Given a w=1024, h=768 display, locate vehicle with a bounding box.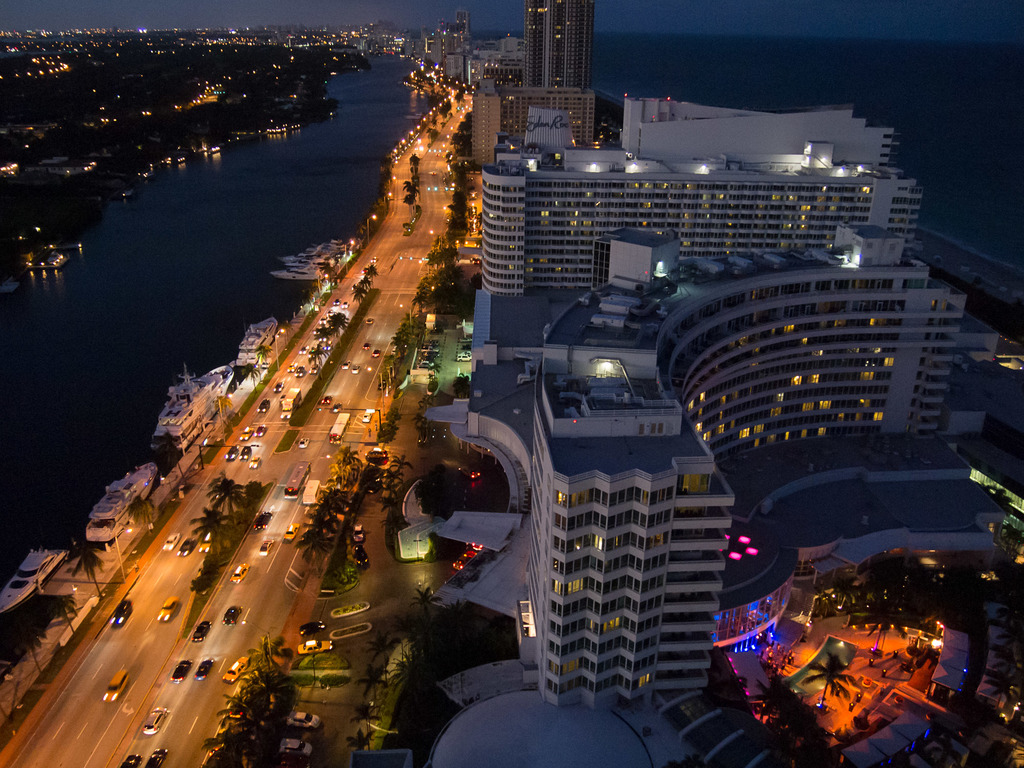
Located: <region>320, 395, 330, 405</region>.
